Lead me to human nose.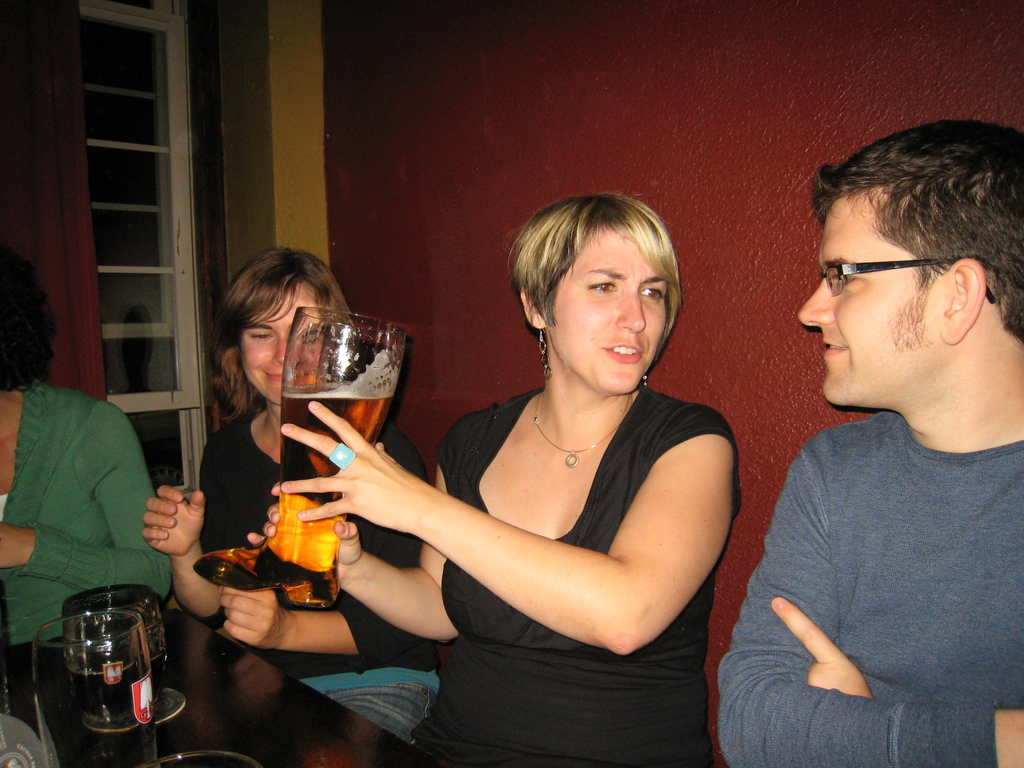
Lead to 796/274/833/339.
